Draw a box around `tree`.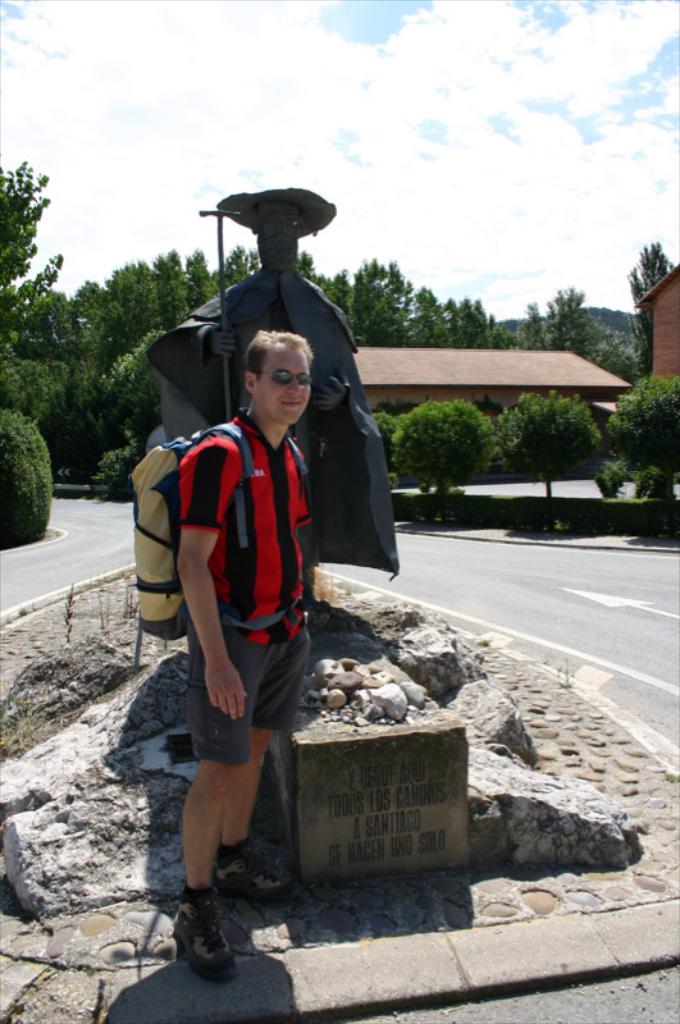
pyautogui.locateOnScreen(388, 396, 493, 526).
